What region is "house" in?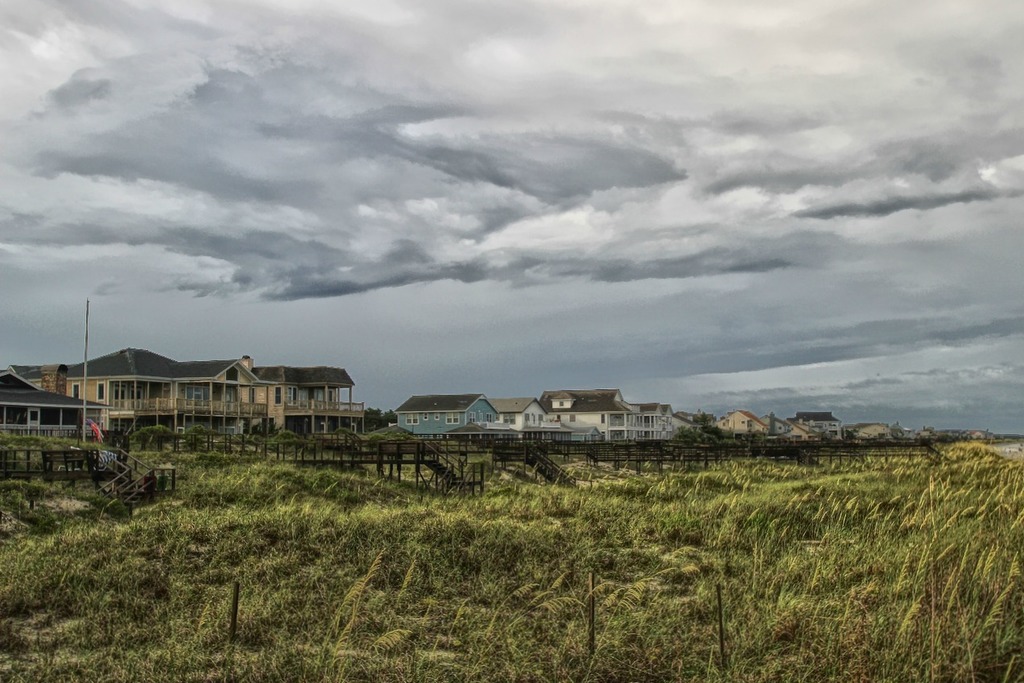
BBox(853, 418, 894, 449).
